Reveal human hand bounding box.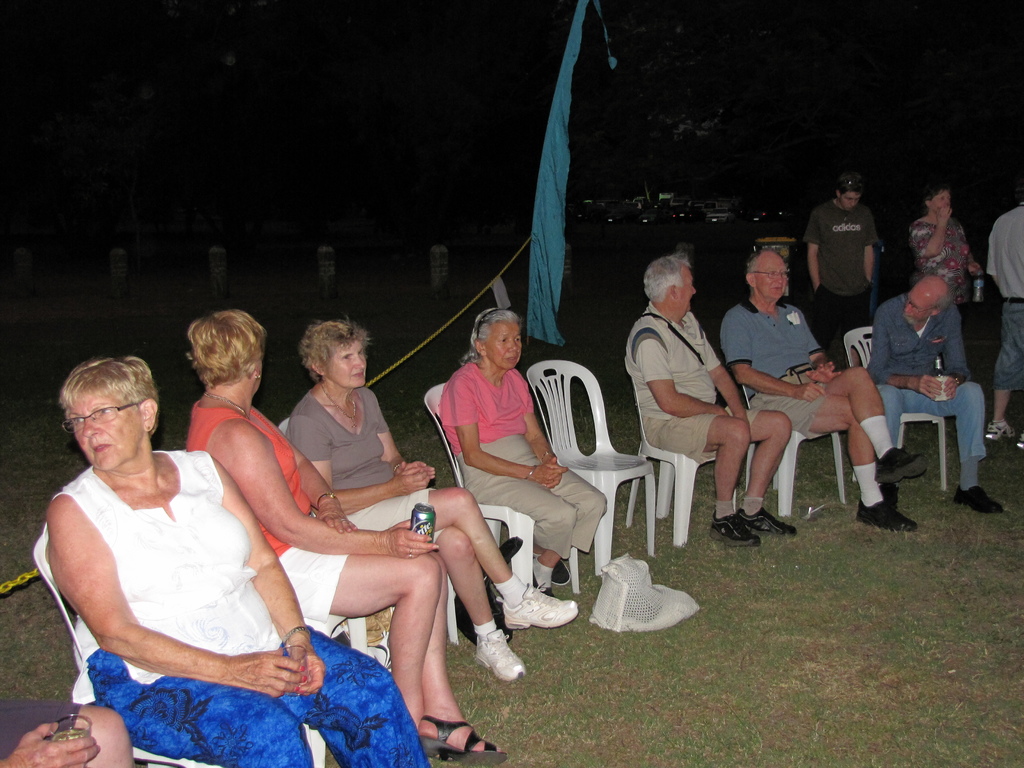
Revealed: Rect(396, 458, 435, 482).
